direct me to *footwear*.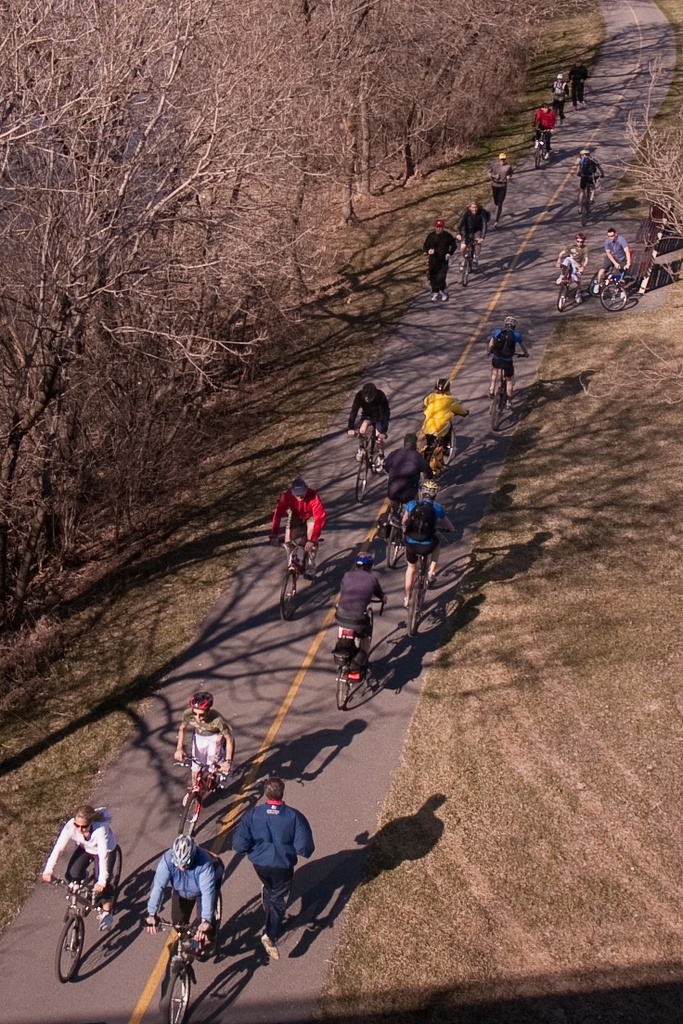
Direction: rect(426, 574, 439, 589).
